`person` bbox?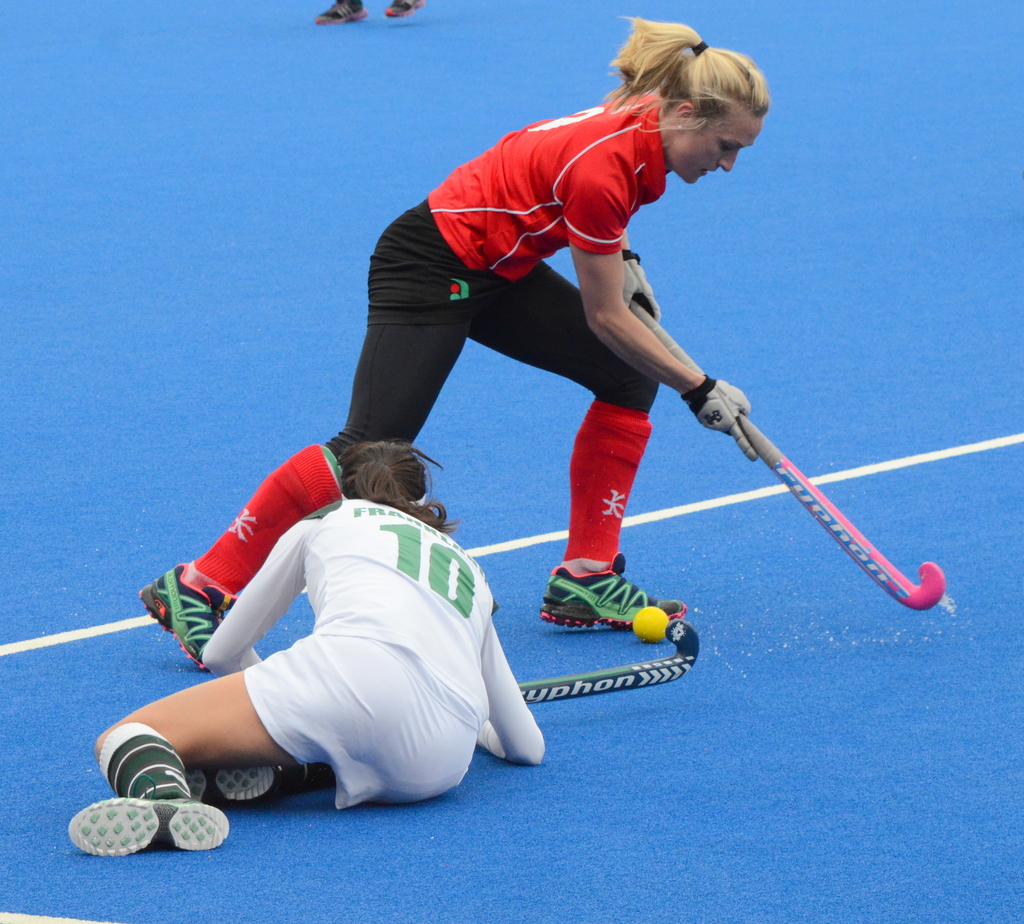
{"x1": 104, "y1": 377, "x2": 571, "y2": 871}
